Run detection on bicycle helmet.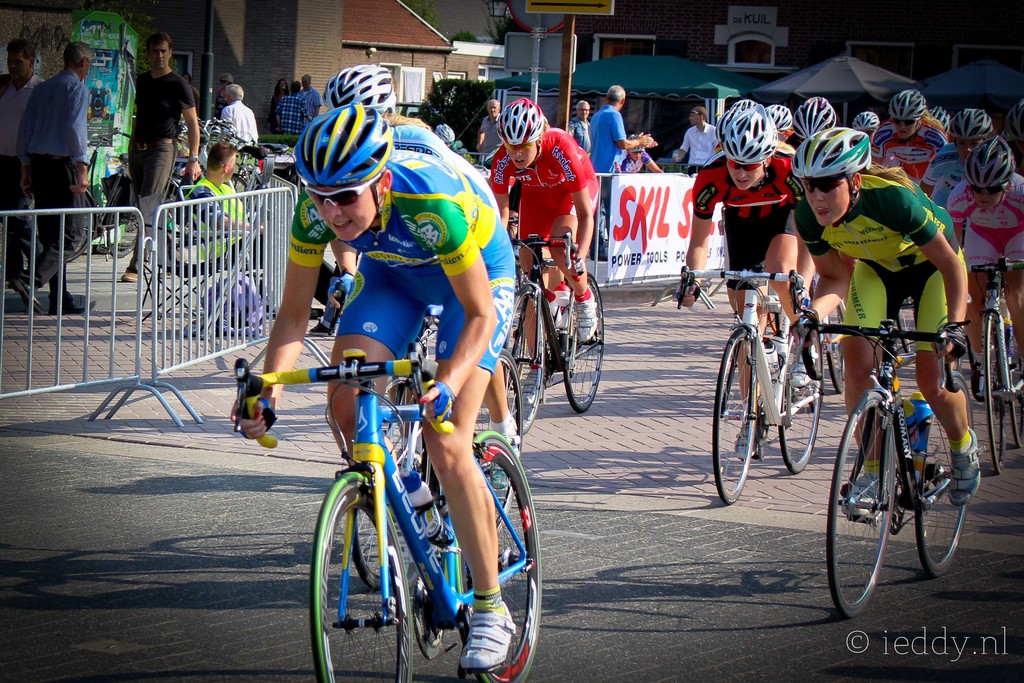
Result: <region>887, 86, 924, 139</region>.
